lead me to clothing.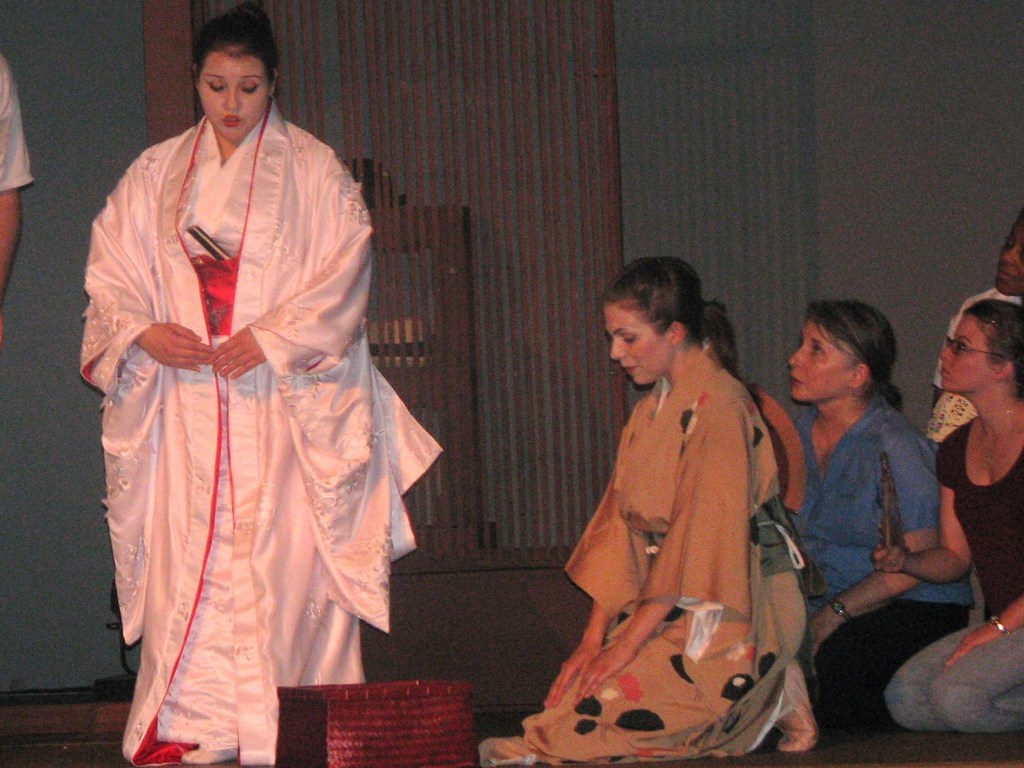
Lead to <box>474,342,810,767</box>.
